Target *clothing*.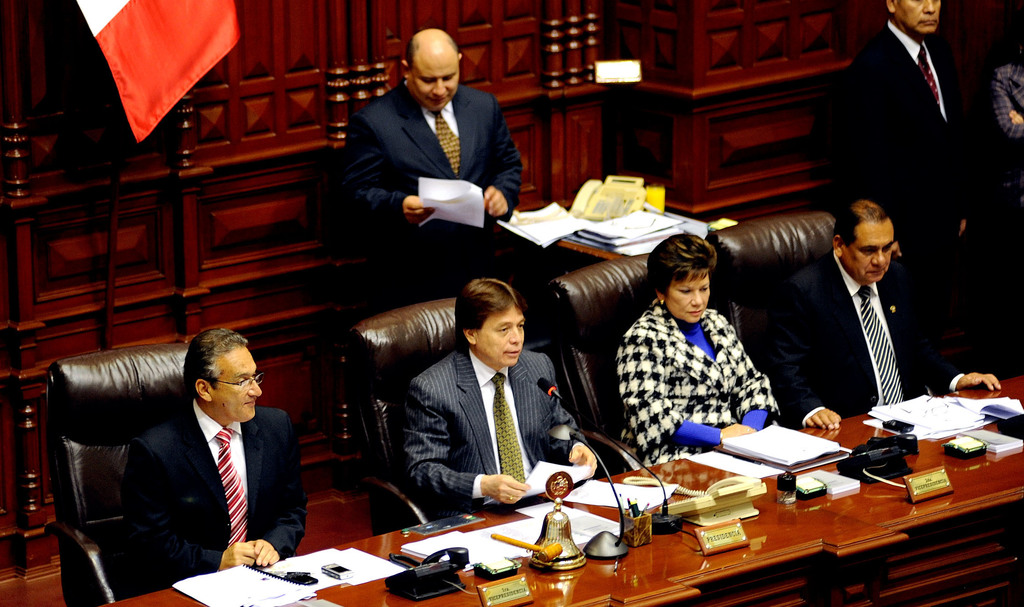
Target region: Rect(844, 20, 985, 382).
